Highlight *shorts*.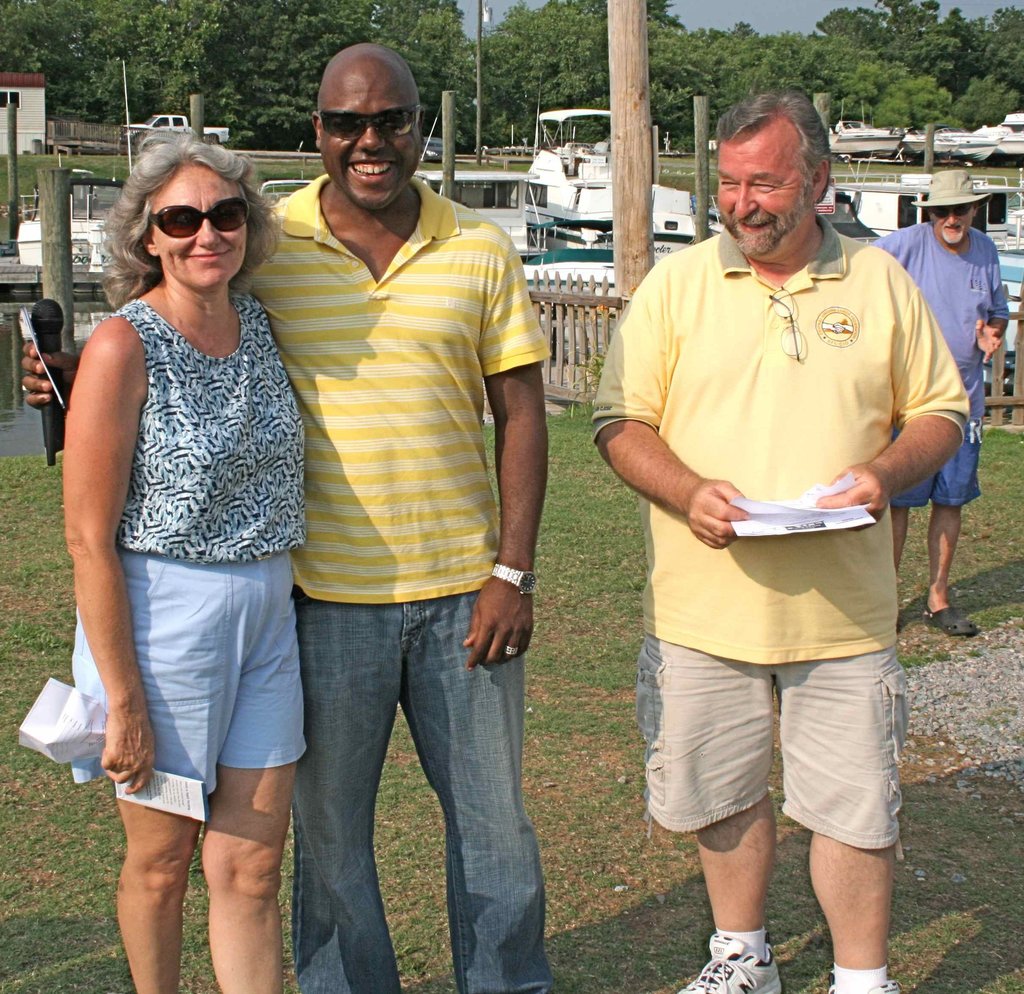
Highlighted region: BBox(73, 565, 306, 796).
